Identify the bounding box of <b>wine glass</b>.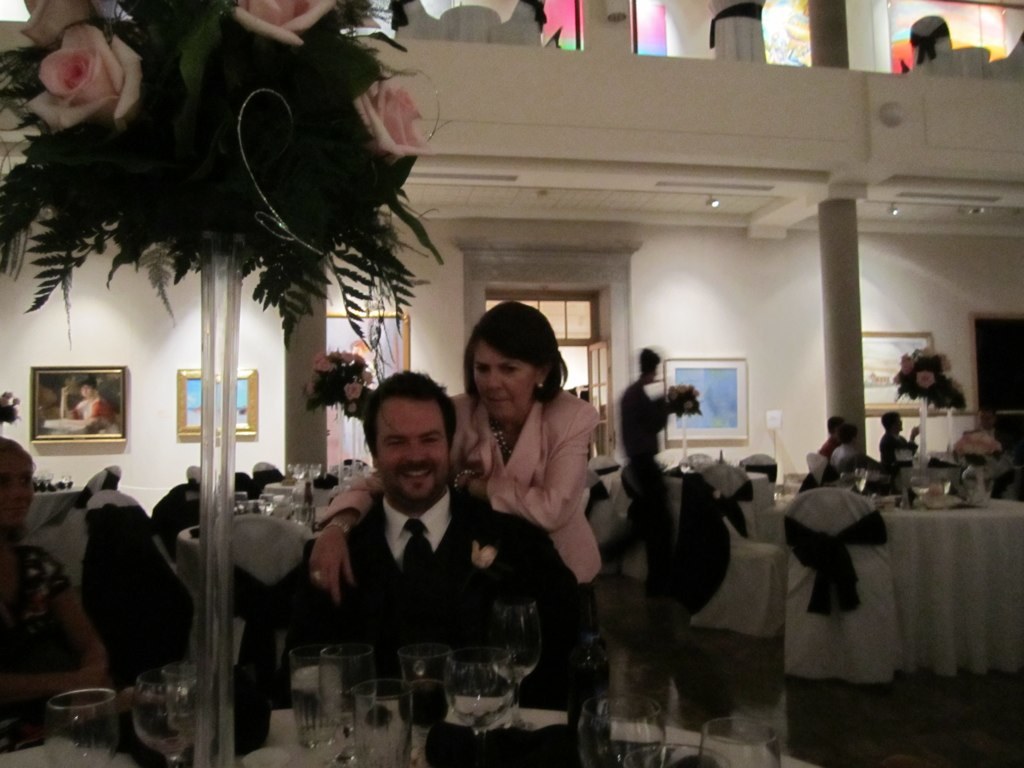
bbox=[701, 718, 779, 766].
